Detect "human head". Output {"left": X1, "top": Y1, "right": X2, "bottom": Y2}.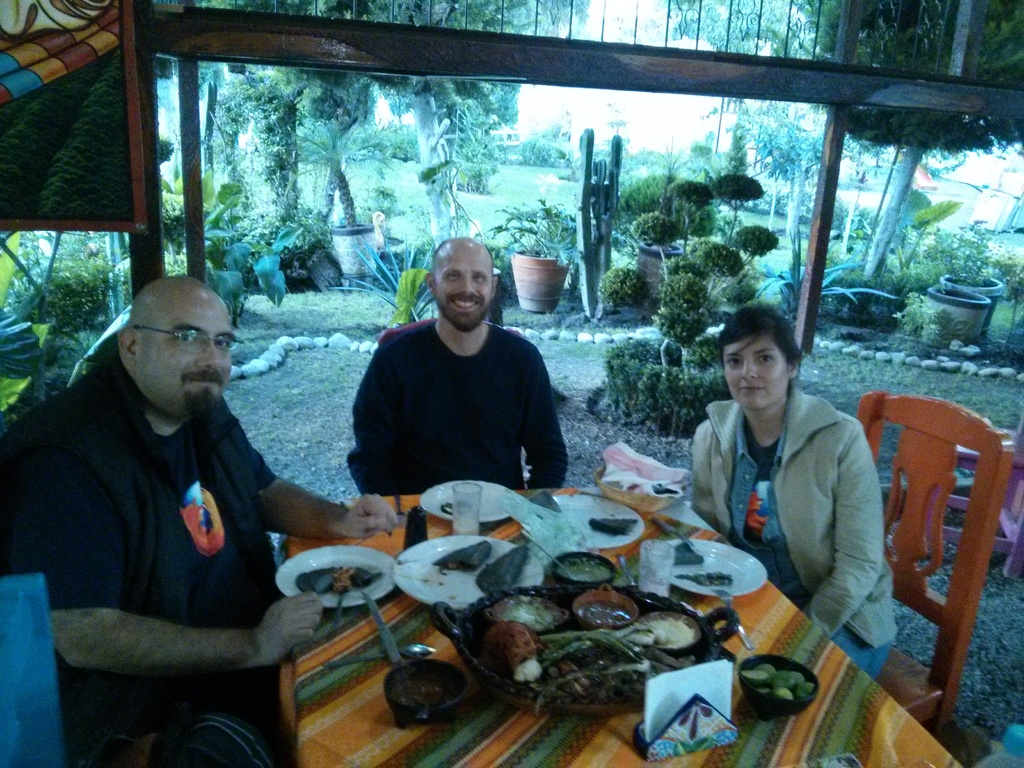
{"left": 418, "top": 233, "right": 499, "bottom": 330}.
